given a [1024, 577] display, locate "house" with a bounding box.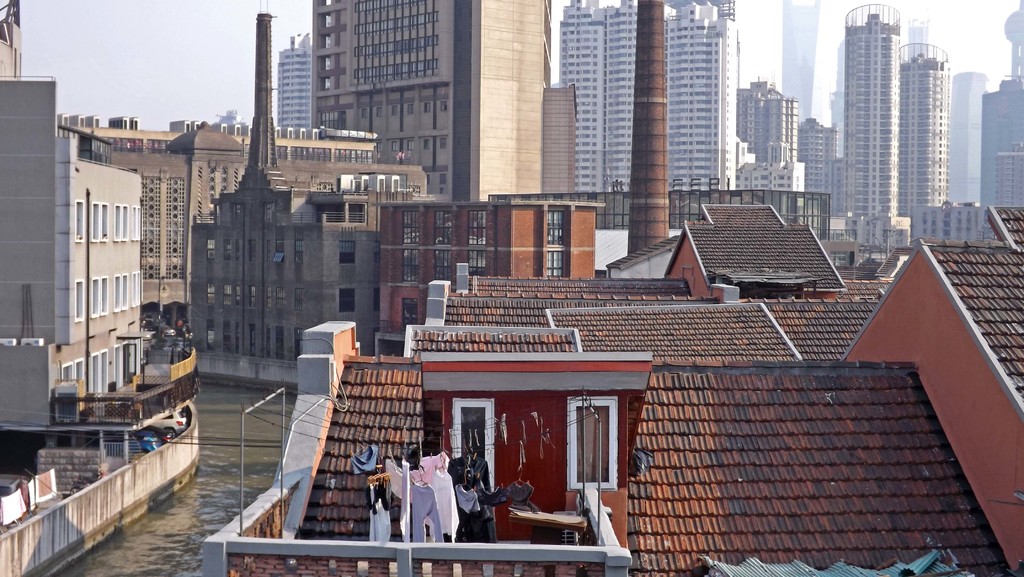
Located: select_region(860, 244, 1023, 564).
